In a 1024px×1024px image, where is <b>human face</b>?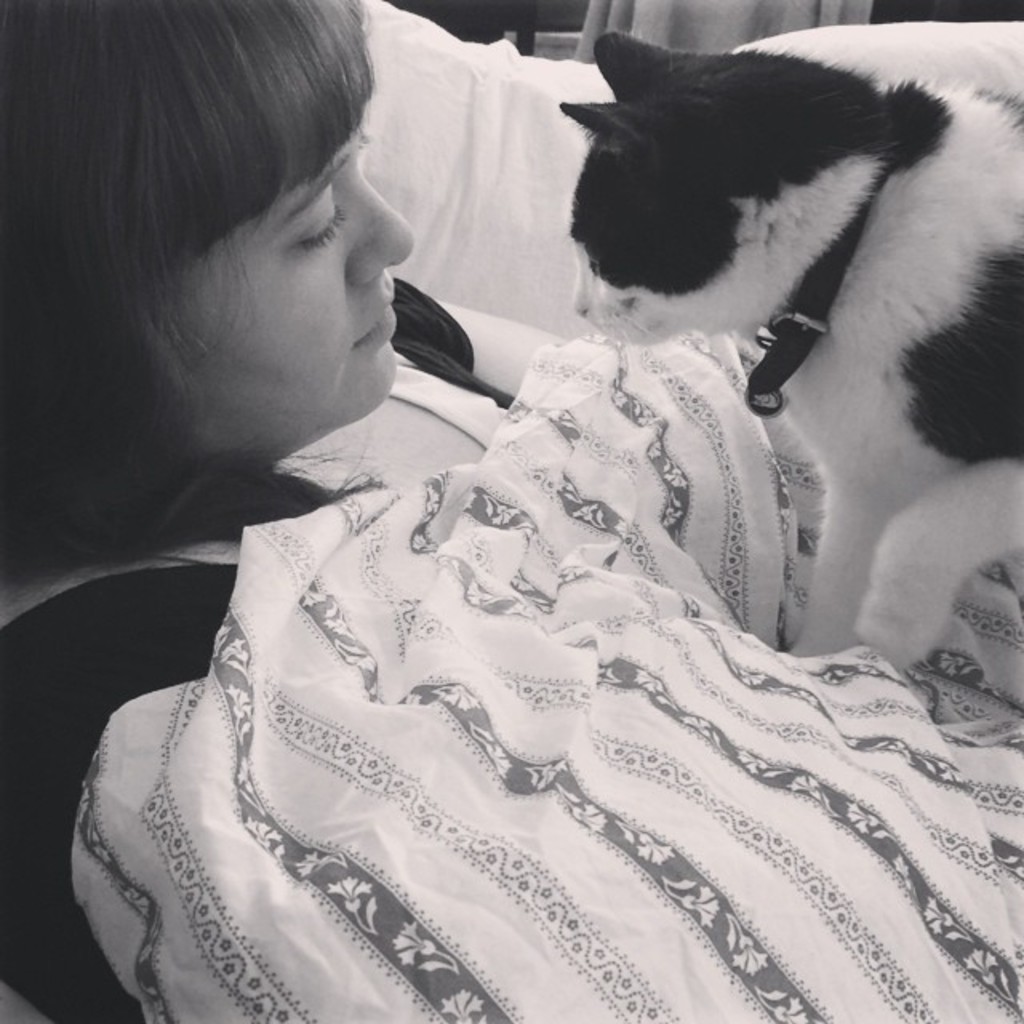
{"left": 118, "top": 50, "right": 414, "bottom": 472}.
